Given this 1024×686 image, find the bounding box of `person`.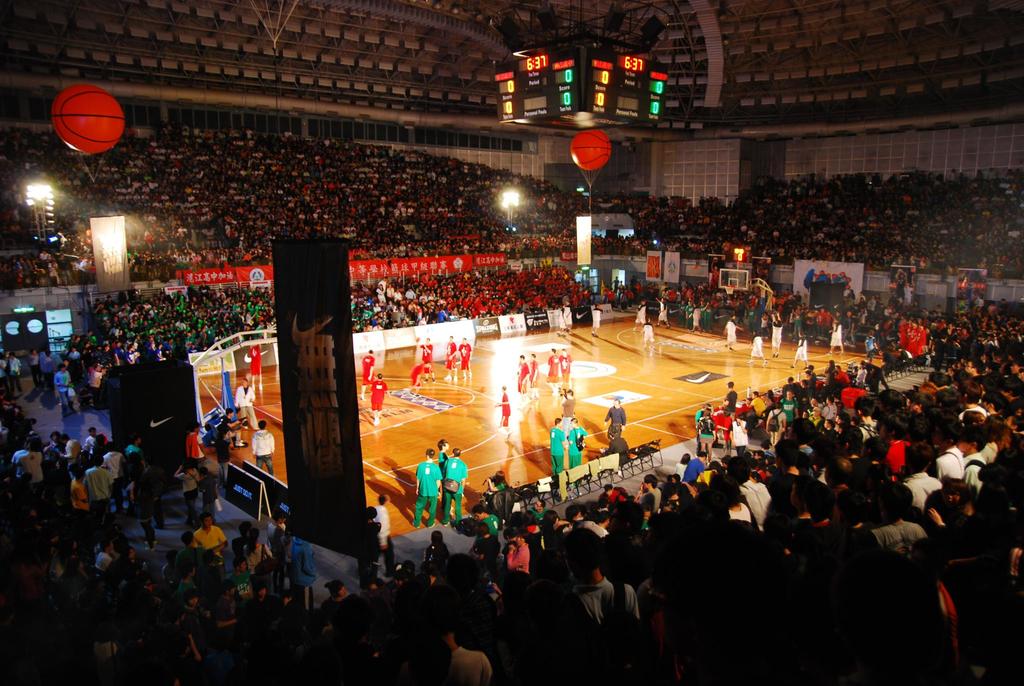
select_region(725, 314, 750, 350).
